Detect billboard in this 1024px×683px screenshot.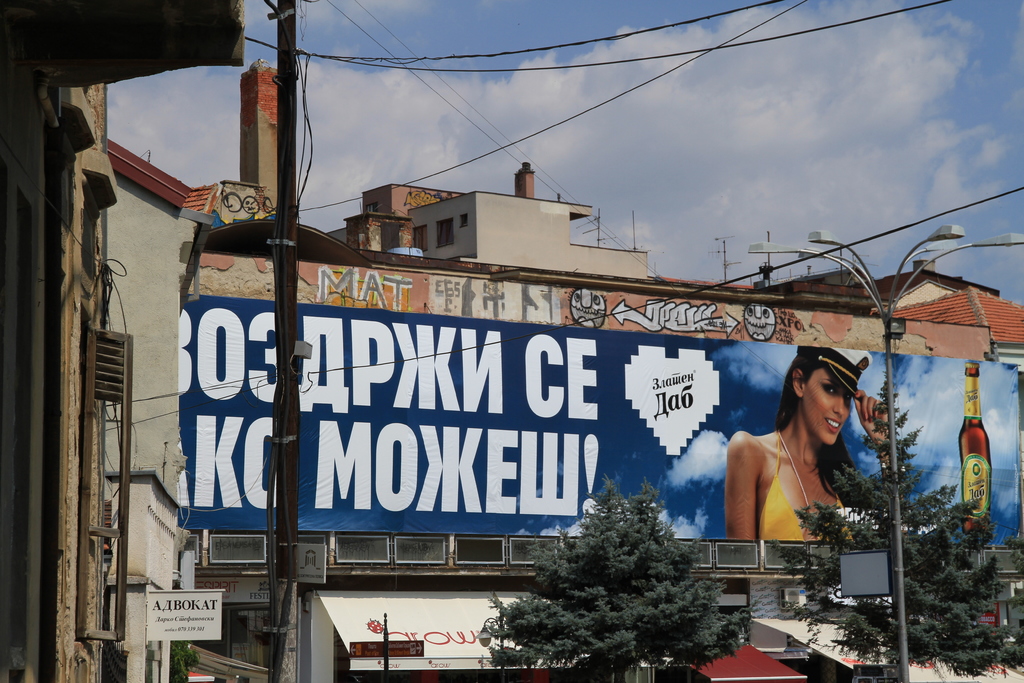
Detection: [x1=839, y1=549, x2=889, y2=598].
